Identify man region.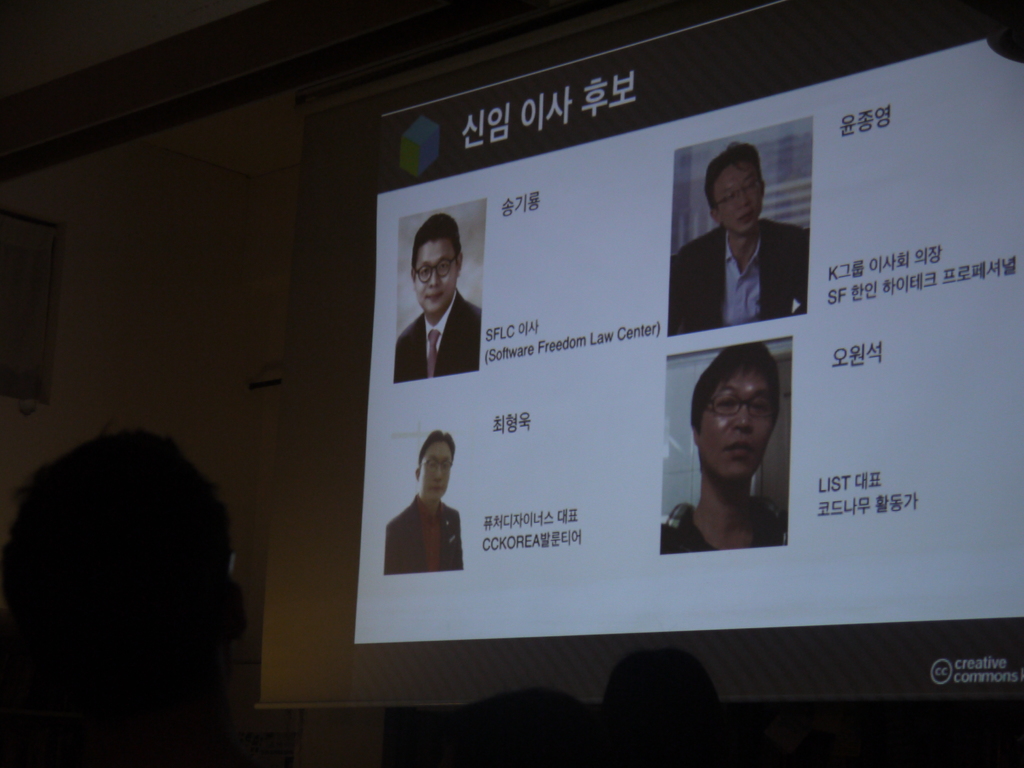
Region: rect(0, 425, 270, 767).
